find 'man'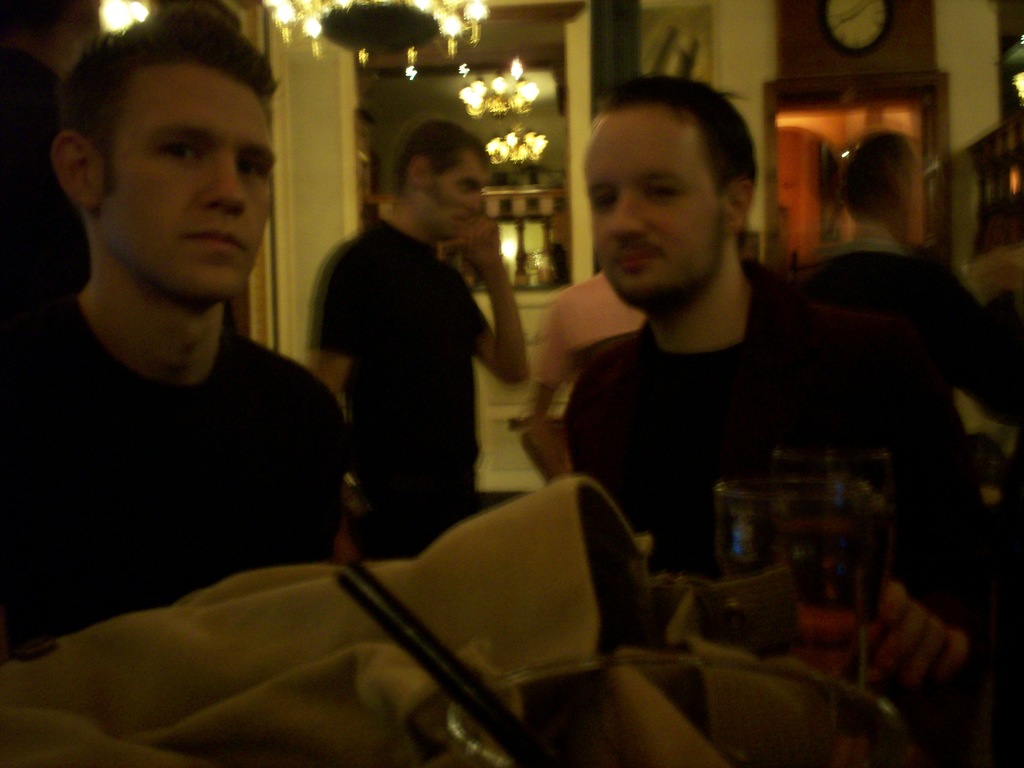
rect(0, 40, 354, 669)
